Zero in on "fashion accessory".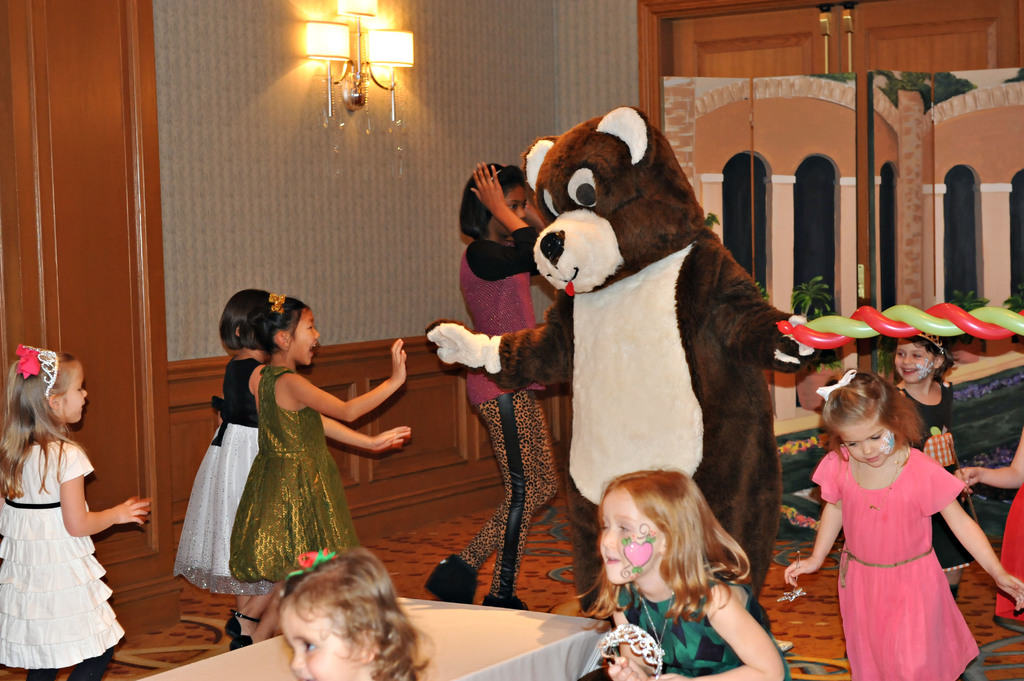
Zeroed in: rect(636, 593, 673, 653).
